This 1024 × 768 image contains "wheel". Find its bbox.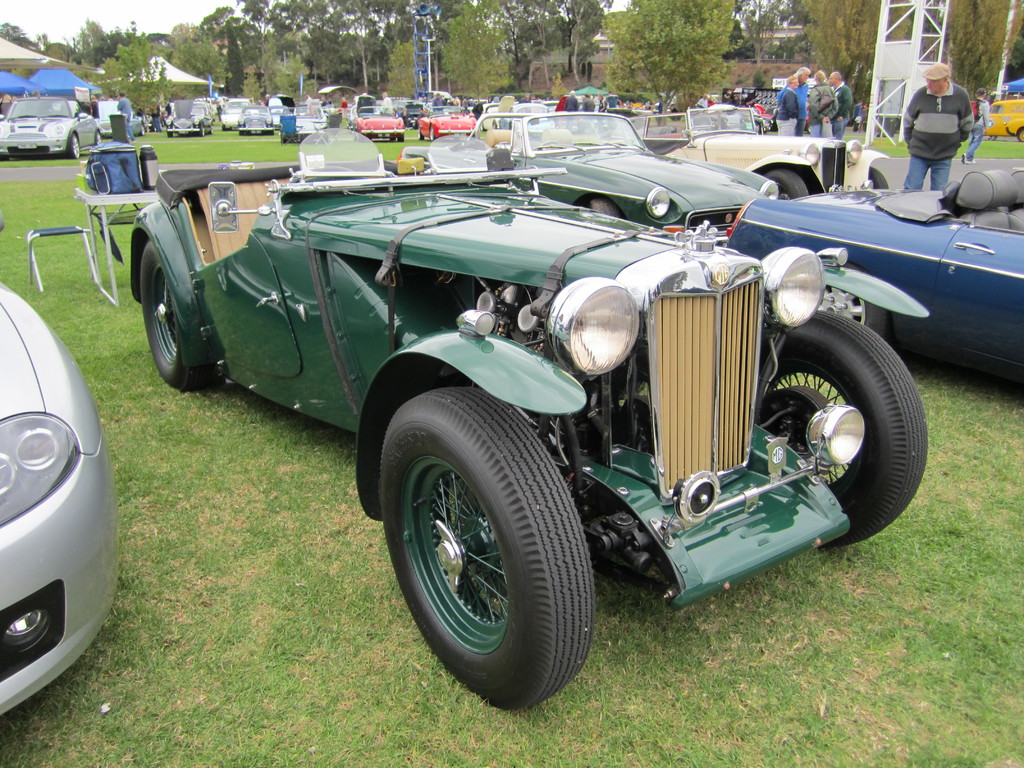
{"x1": 140, "y1": 242, "x2": 214, "y2": 390}.
